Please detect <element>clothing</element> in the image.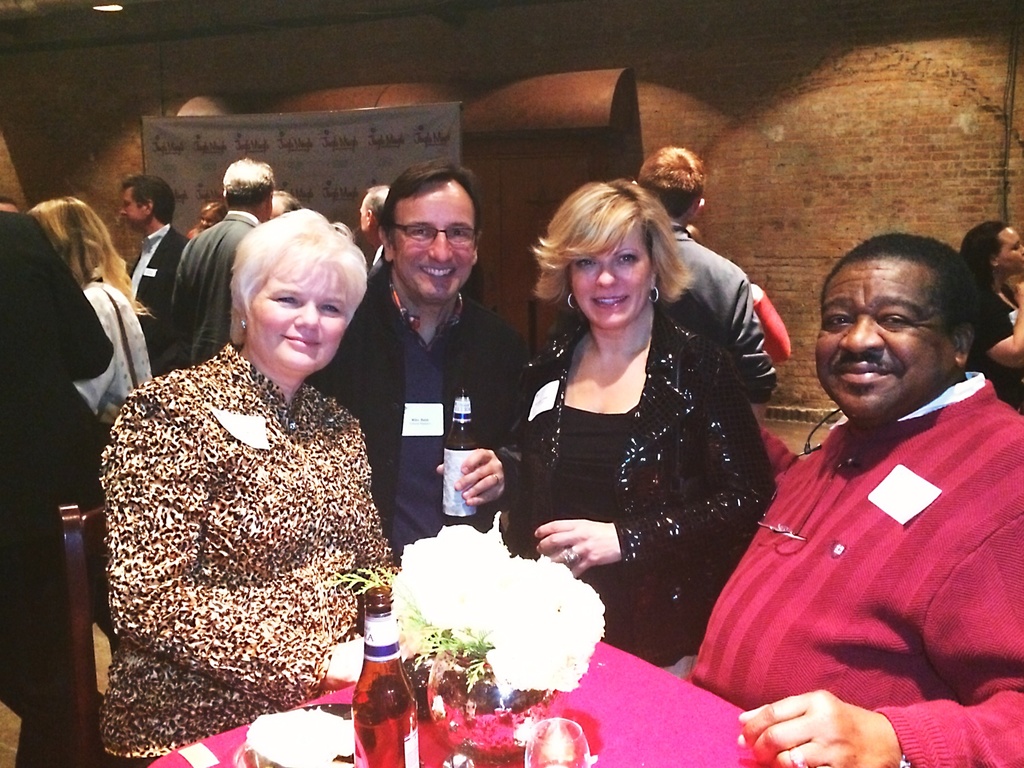
x1=77 y1=278 x2=155 y2=425.
